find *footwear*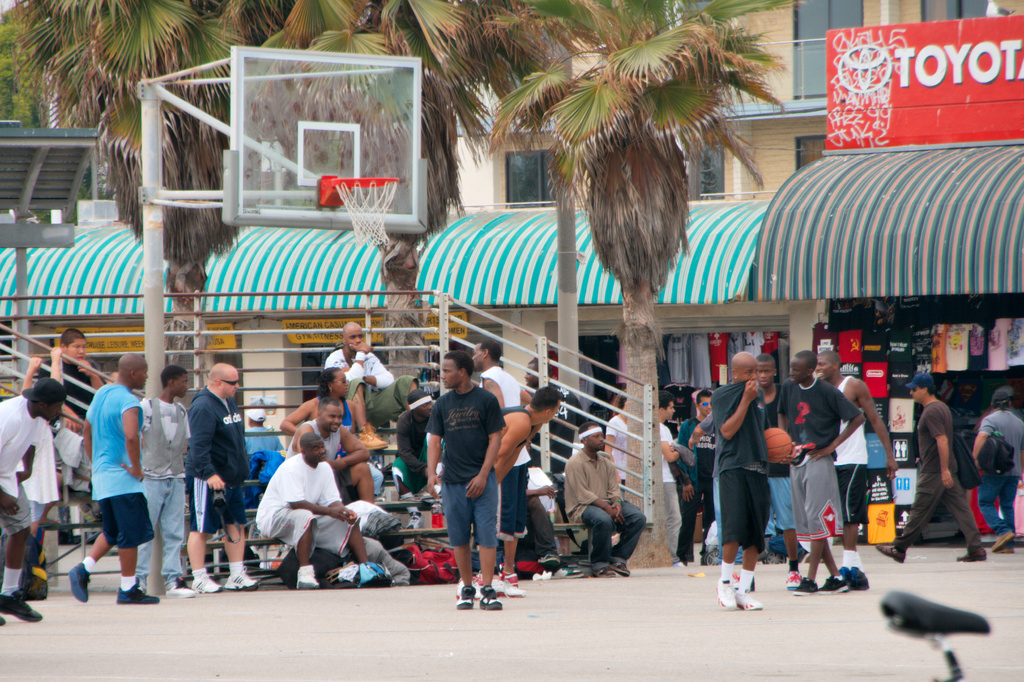
bbox=(72, 560, 92, 602)
